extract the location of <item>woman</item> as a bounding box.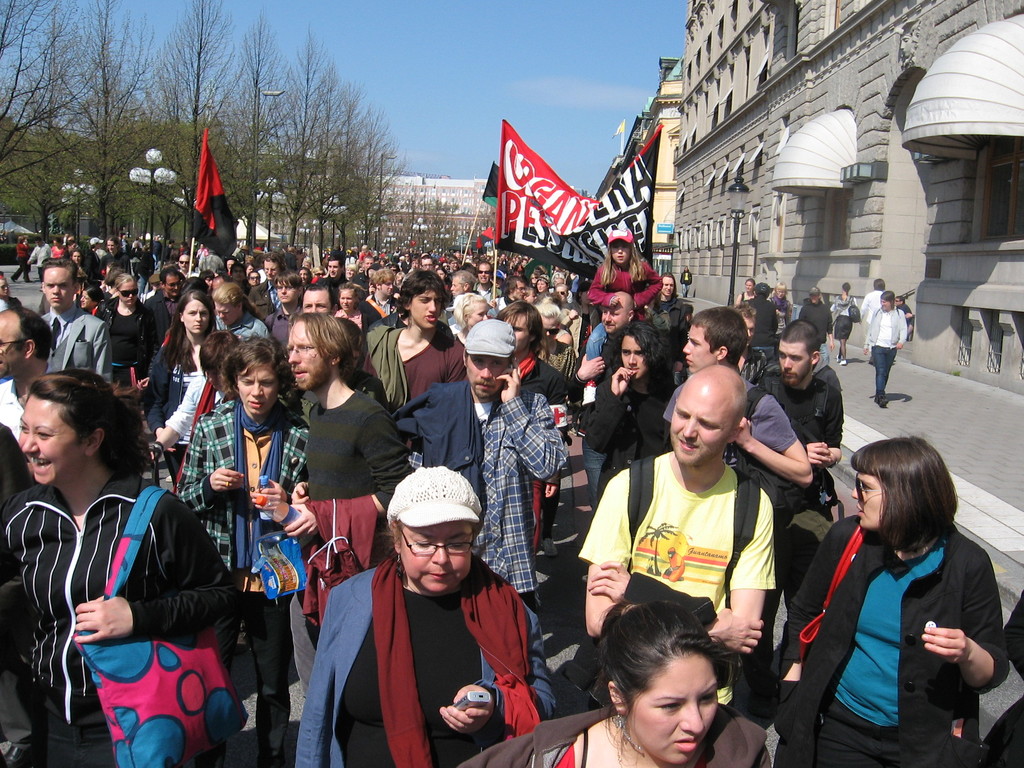
left=288, top=471, right=562, bottom=767.
